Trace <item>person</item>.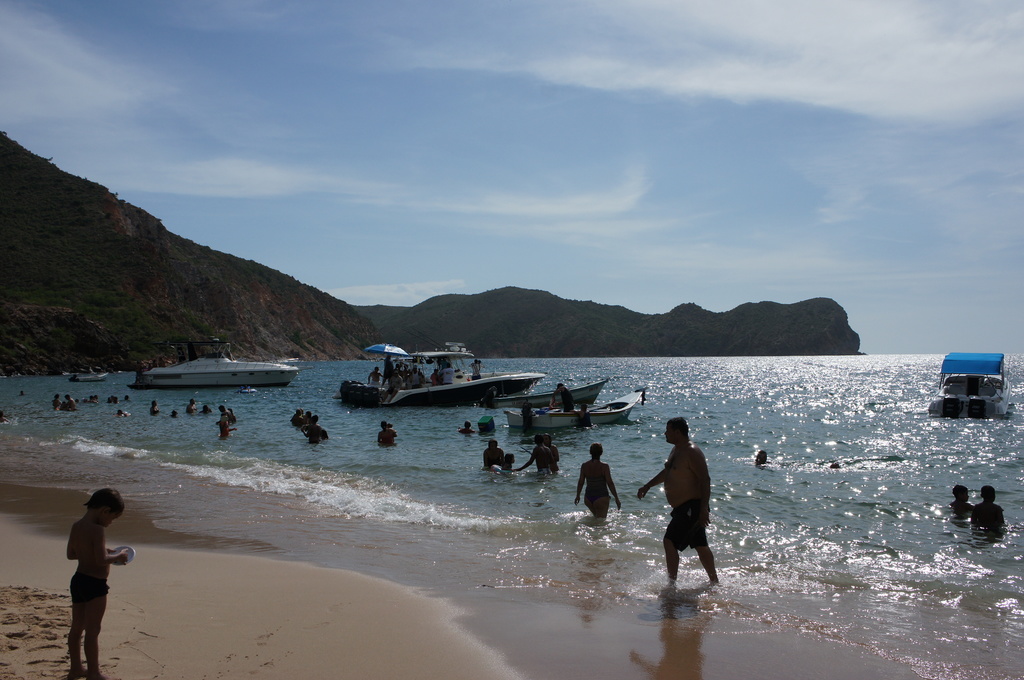
Traced to Rect(378, 416, 403, 445).
